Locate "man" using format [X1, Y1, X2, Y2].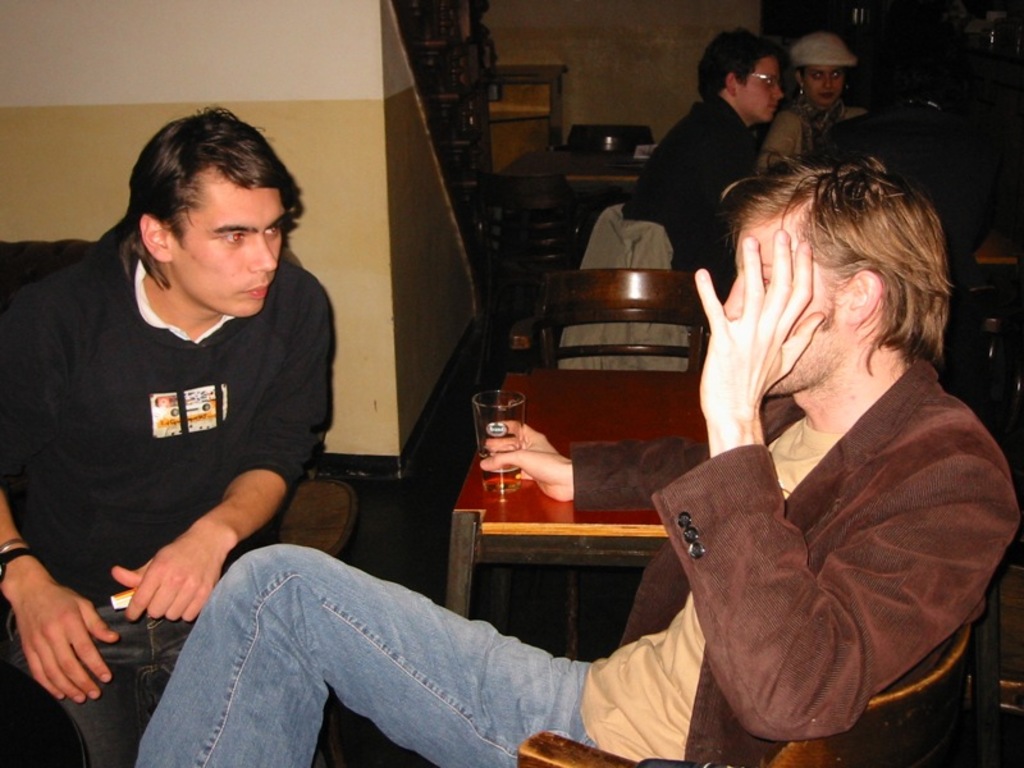
[134, 142, 1023, 767].
